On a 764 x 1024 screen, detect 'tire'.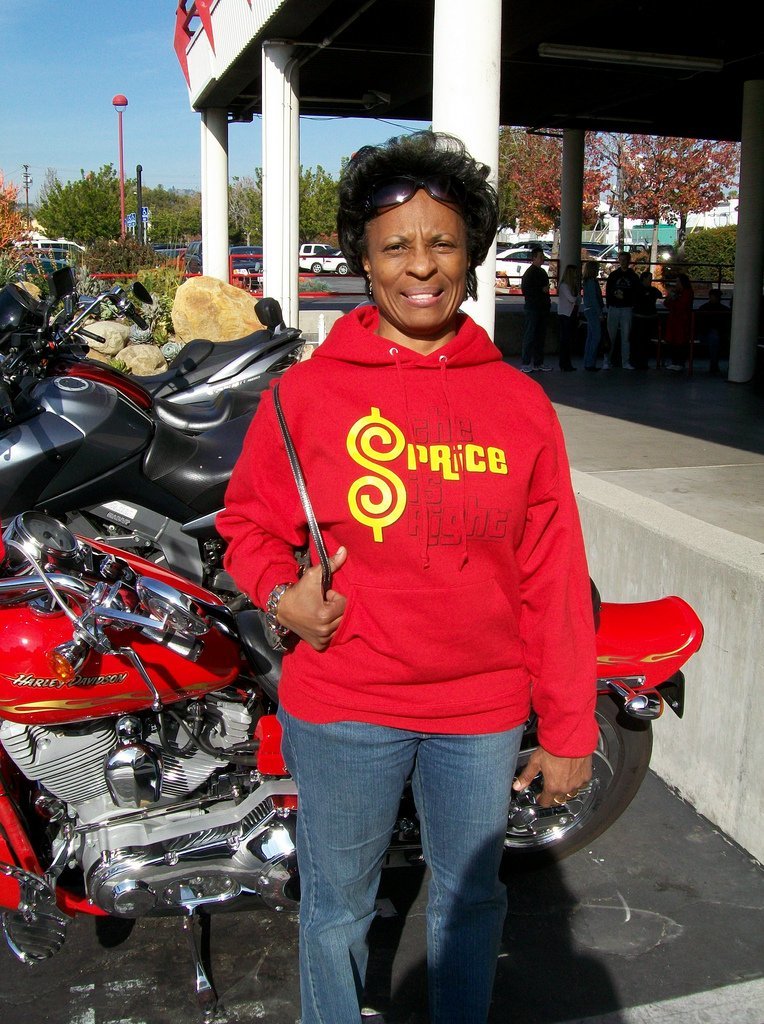
[x1=502, y1=645, x2=668, y2=859].
